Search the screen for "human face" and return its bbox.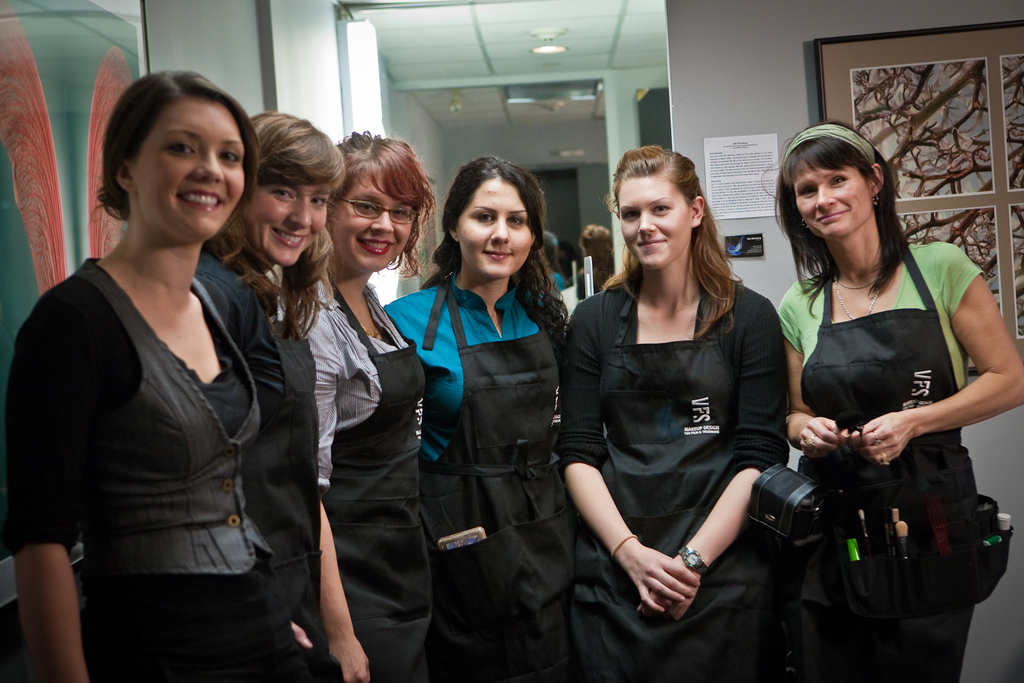
Found: {"x1": 455, "y1": 177, "x2": 531, "y2": 274}.
